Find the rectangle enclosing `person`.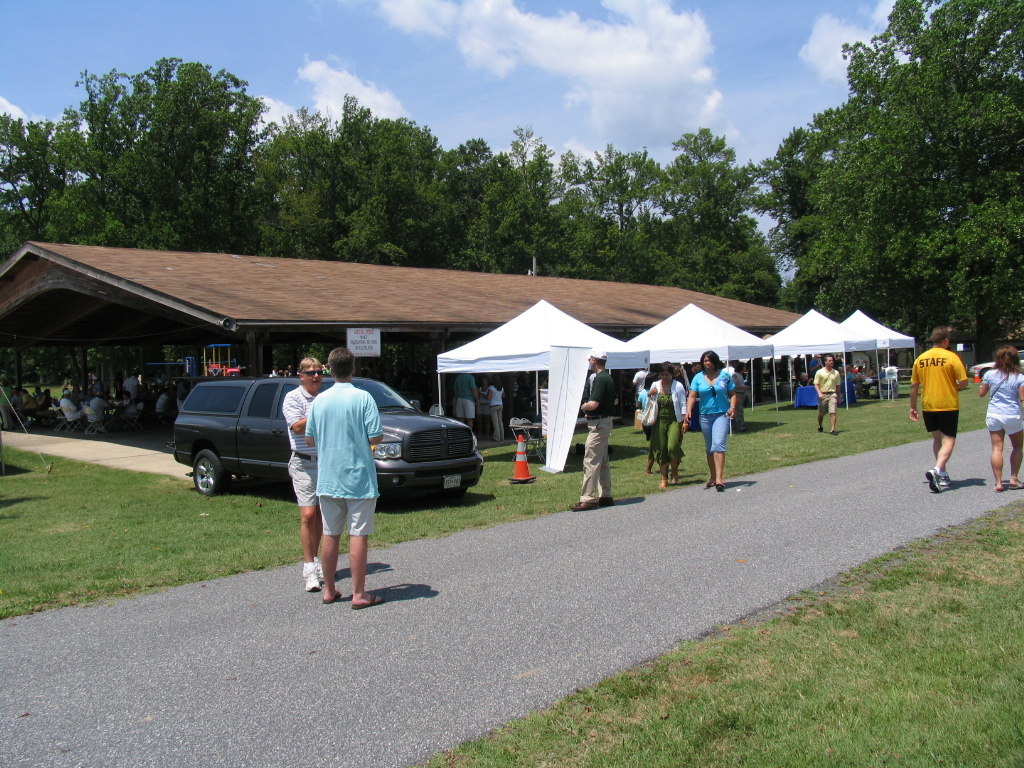
{"left": 692, "top": 354, "right": 736, "bottom": 478}.
